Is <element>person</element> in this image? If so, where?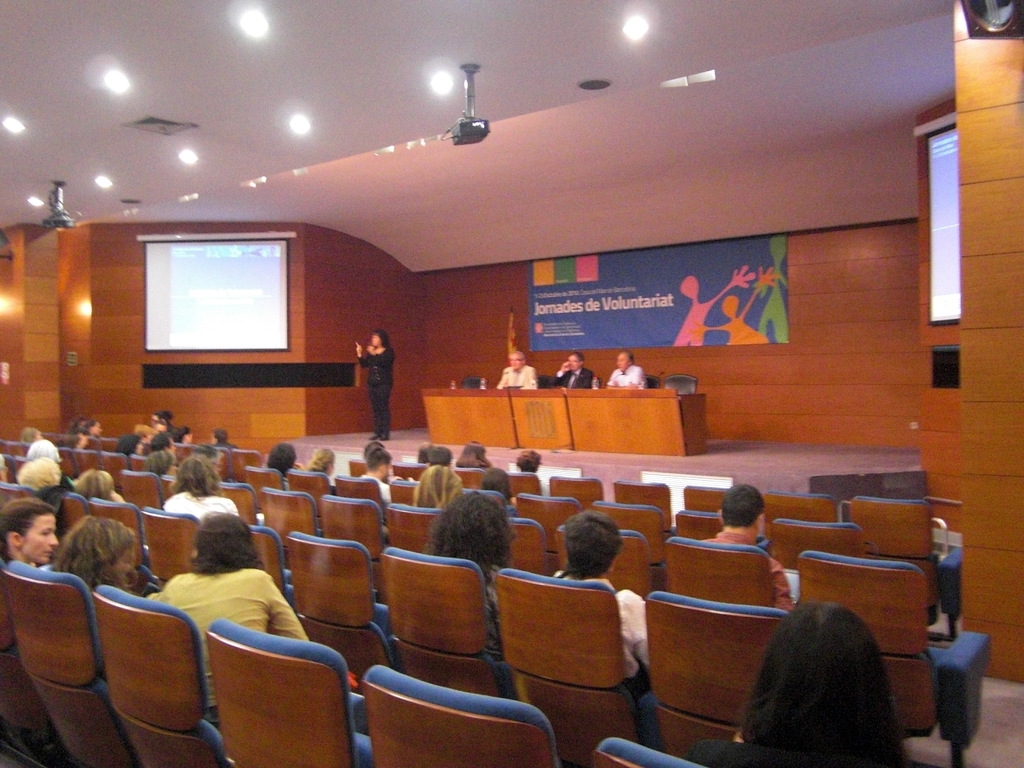
Yes, at 0 495 60 569.
